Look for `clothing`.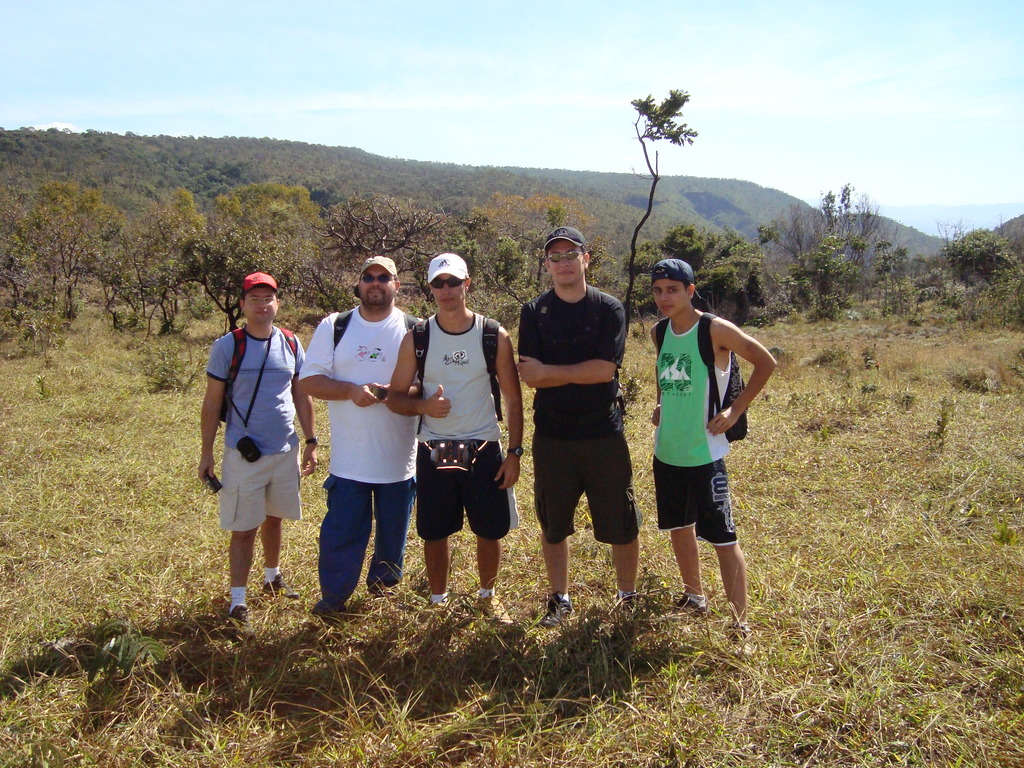
Found: bbox=[516, 282, 645, 543].
